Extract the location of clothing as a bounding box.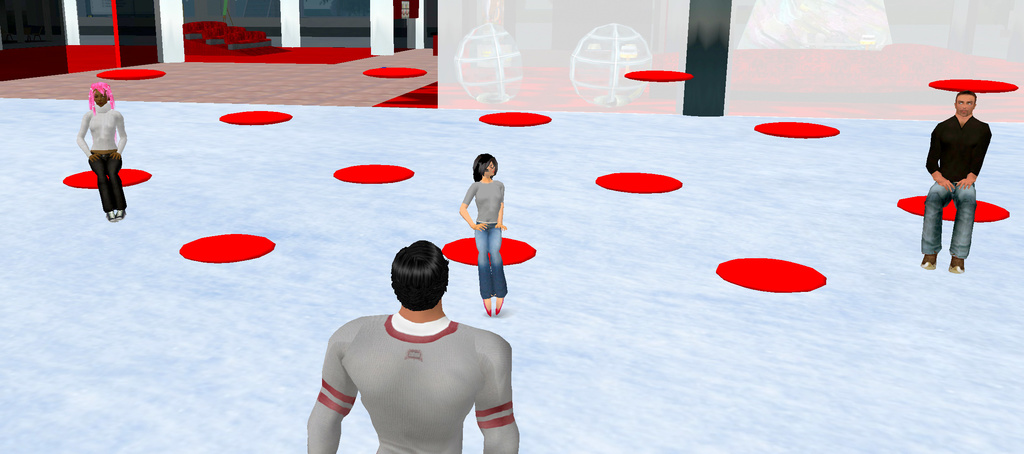
<bbox>310, 308, 522, 451</bbox>.
